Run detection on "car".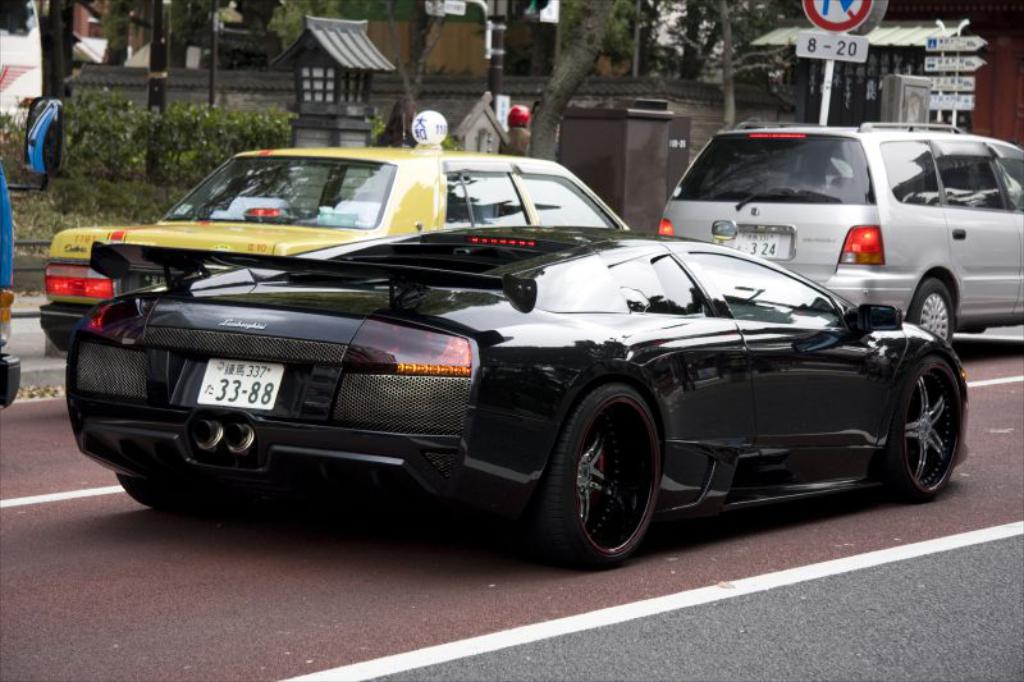
Result: 38 145 636 354.
